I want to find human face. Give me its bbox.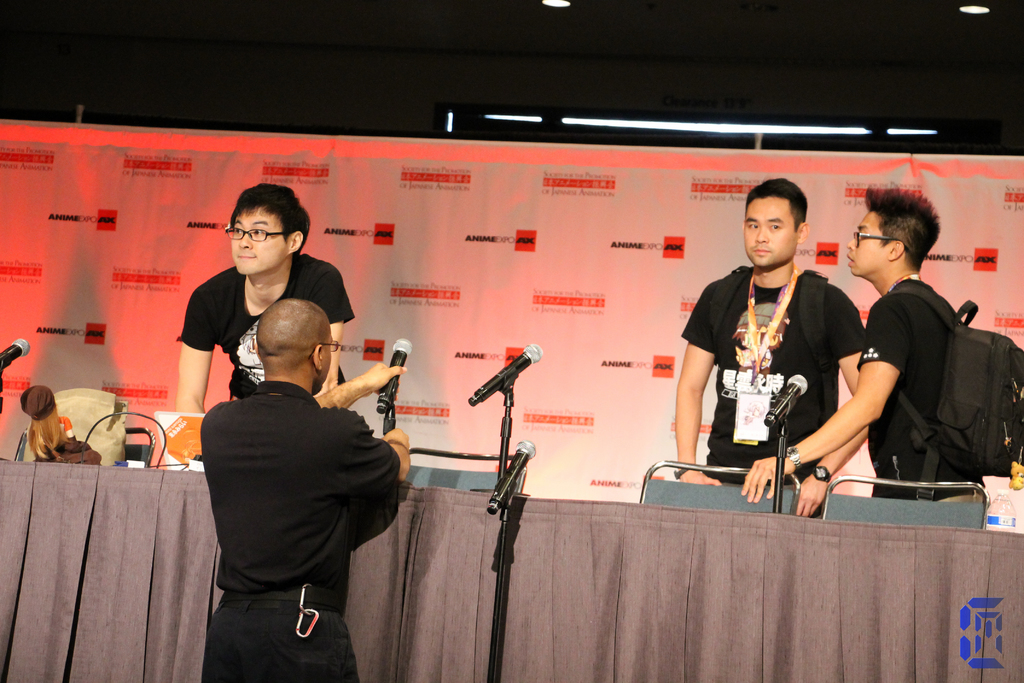
{"left": 747, "top": 195, "right": 794, "bottom": 269}.
